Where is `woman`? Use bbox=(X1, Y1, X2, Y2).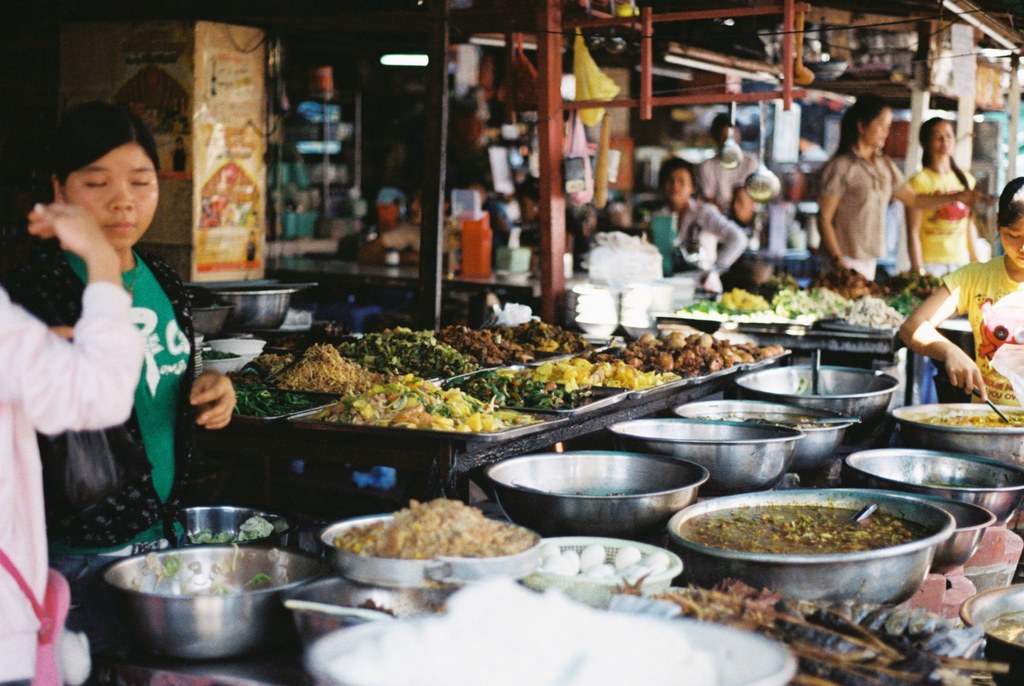
bbox=(17, 102, 221, 583).
